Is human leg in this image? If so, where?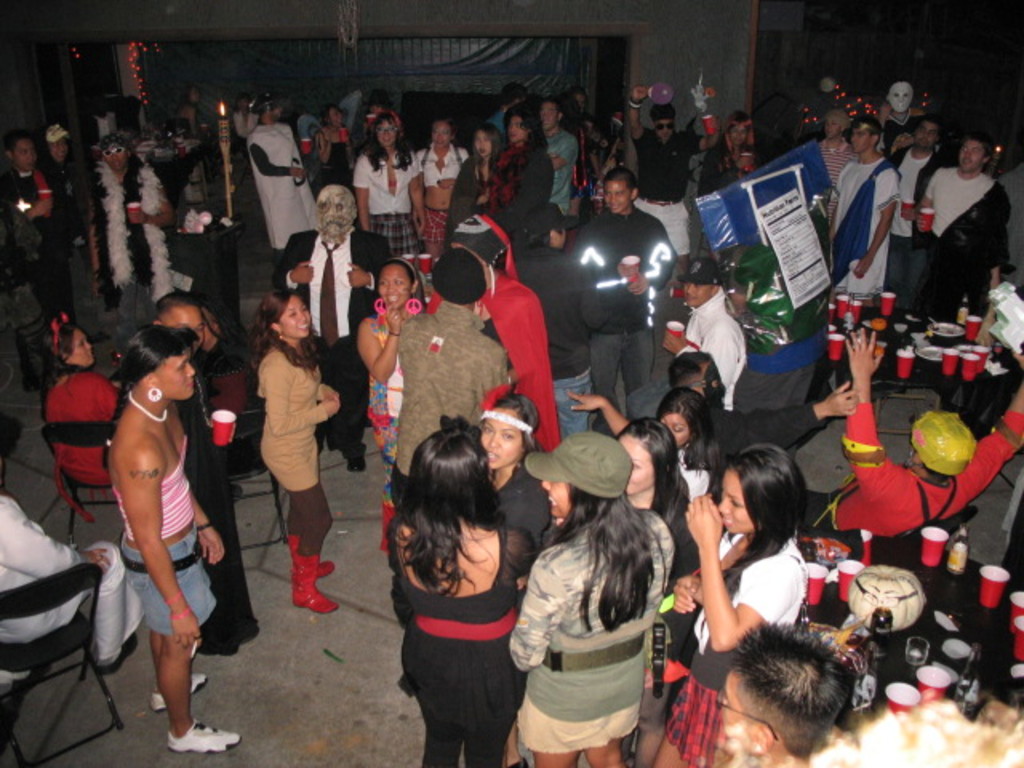
Yes, at rect(283, 485, 338, 581).
